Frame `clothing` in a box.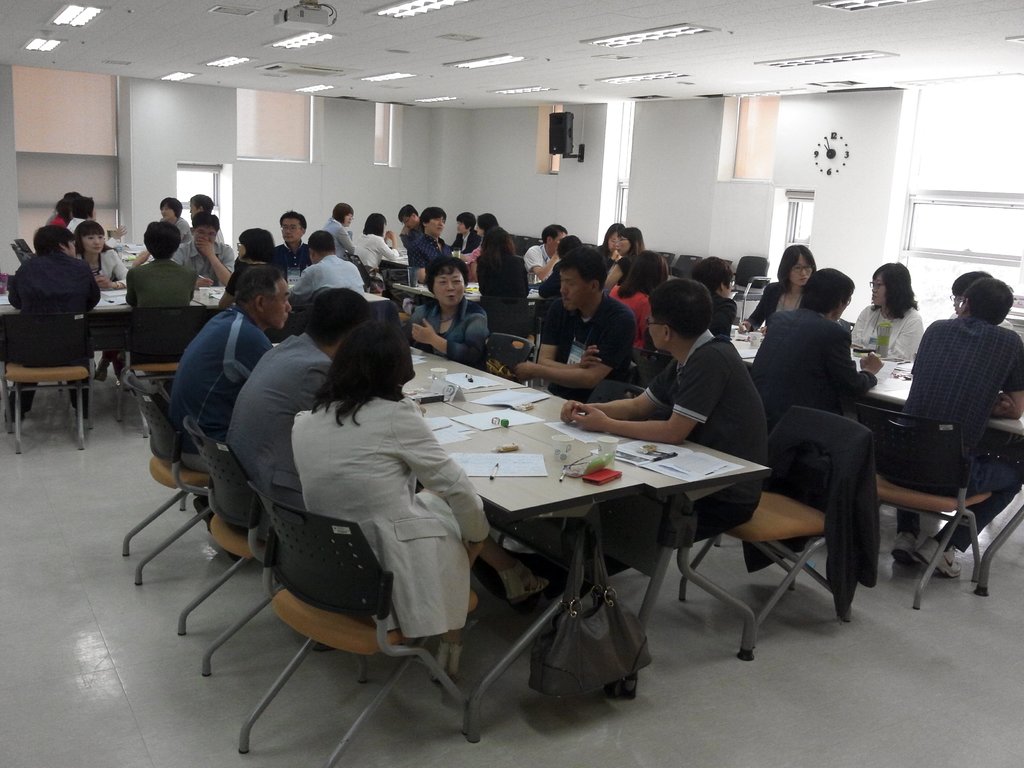
bbox=(747, 301, 879, 415).
